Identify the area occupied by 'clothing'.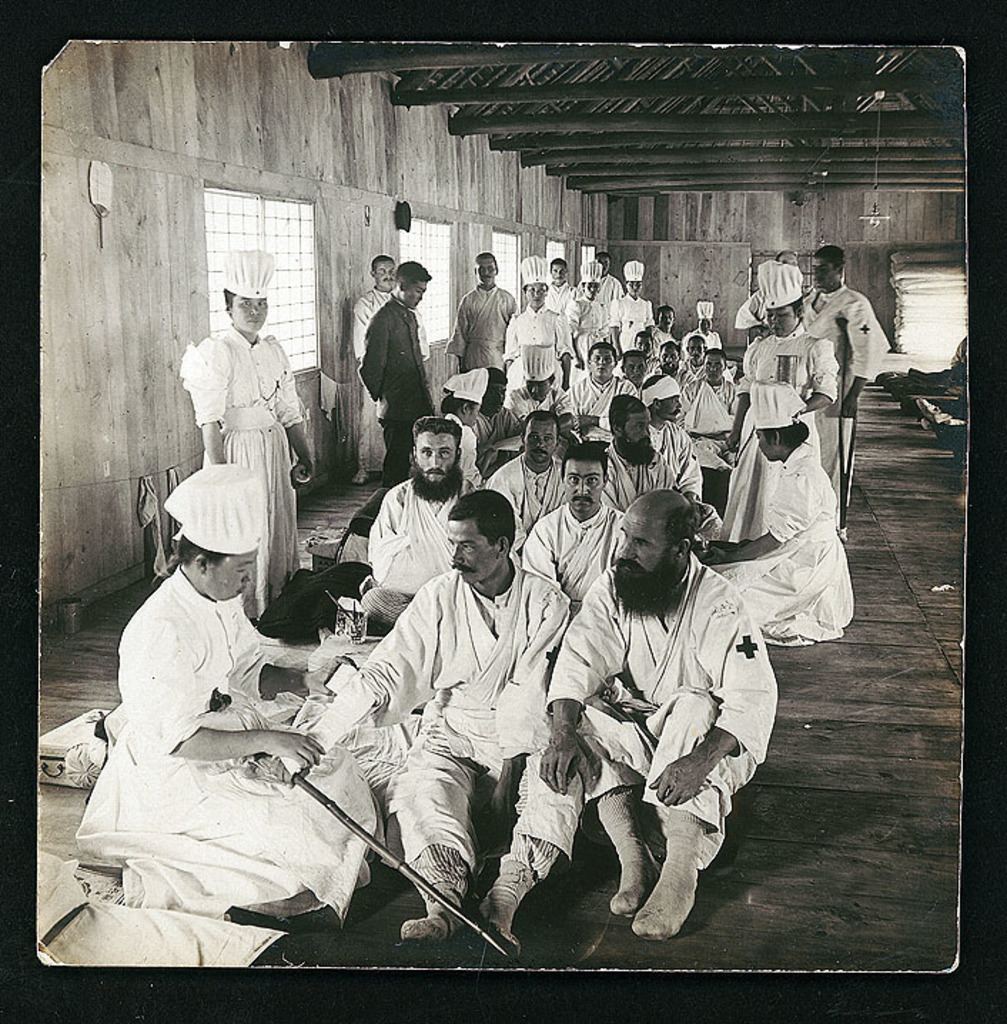
Area: 639:331:670:365.
